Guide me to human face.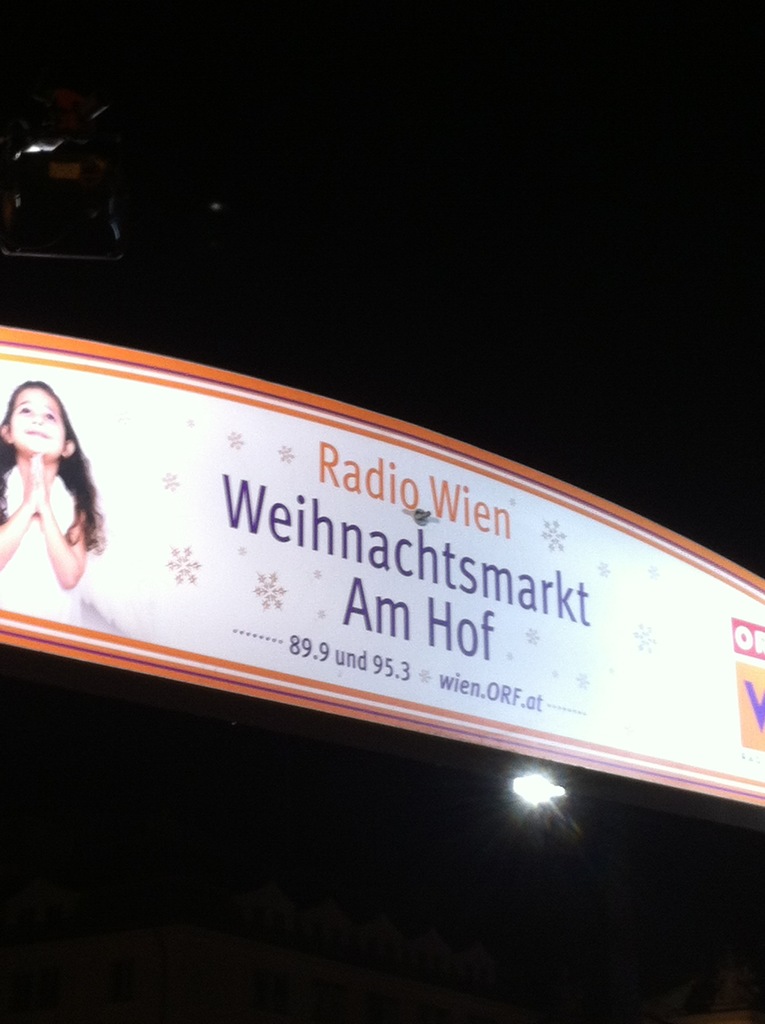
Guidance: (9,386,67,454).
